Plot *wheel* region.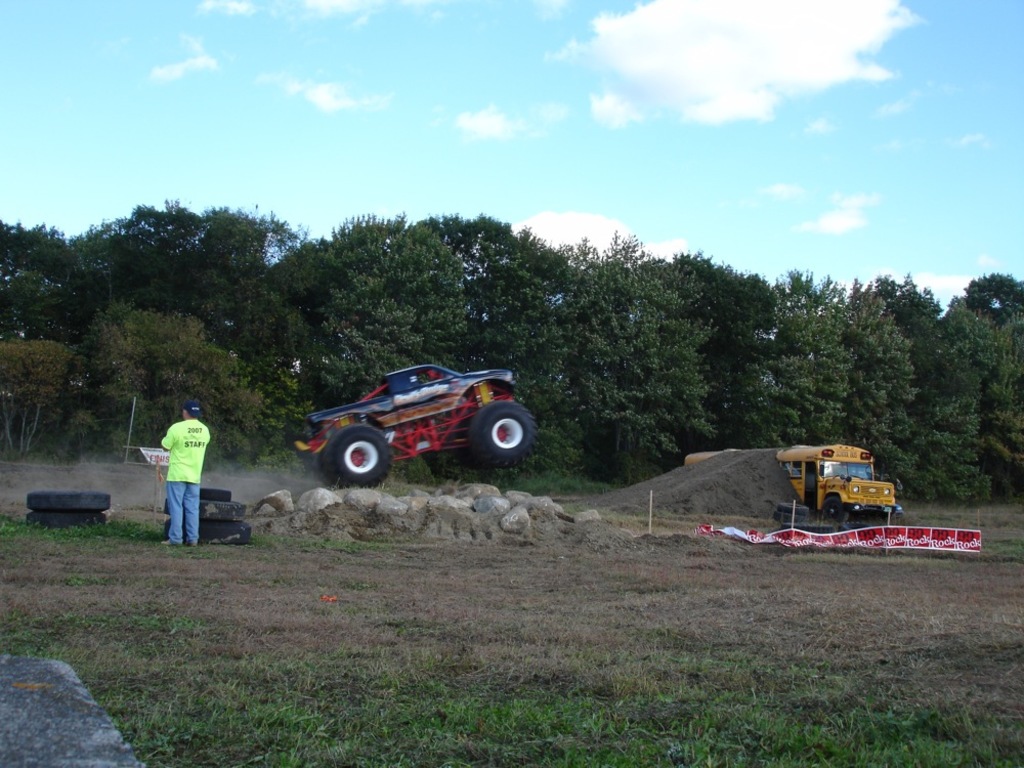
Plotted at [167,499,246,521].
